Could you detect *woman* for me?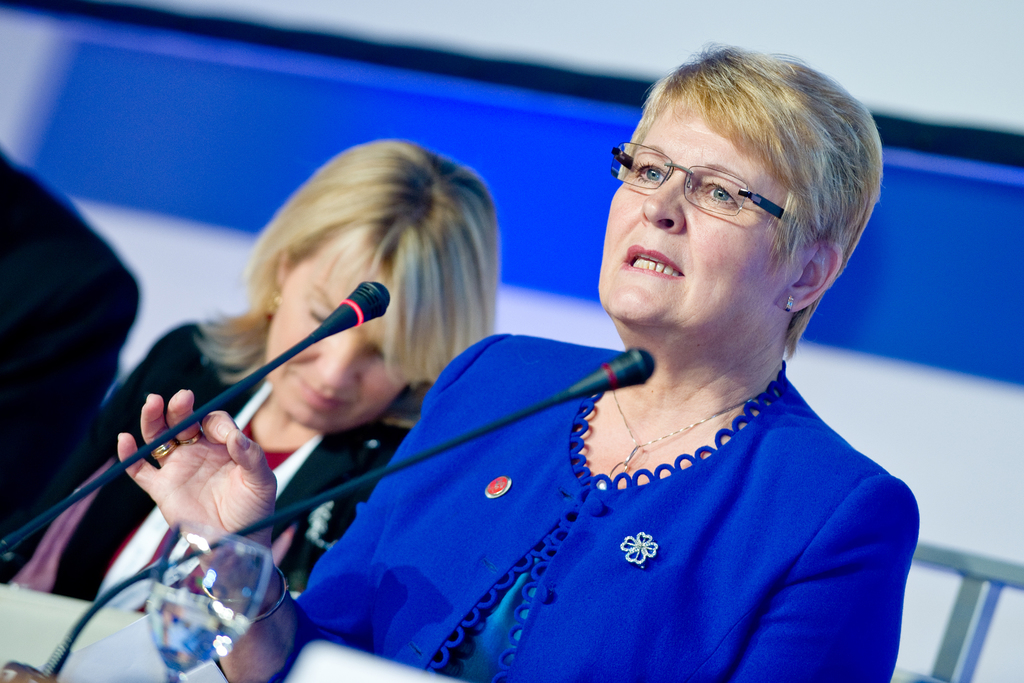
Detection result: 0,136,502,609.
